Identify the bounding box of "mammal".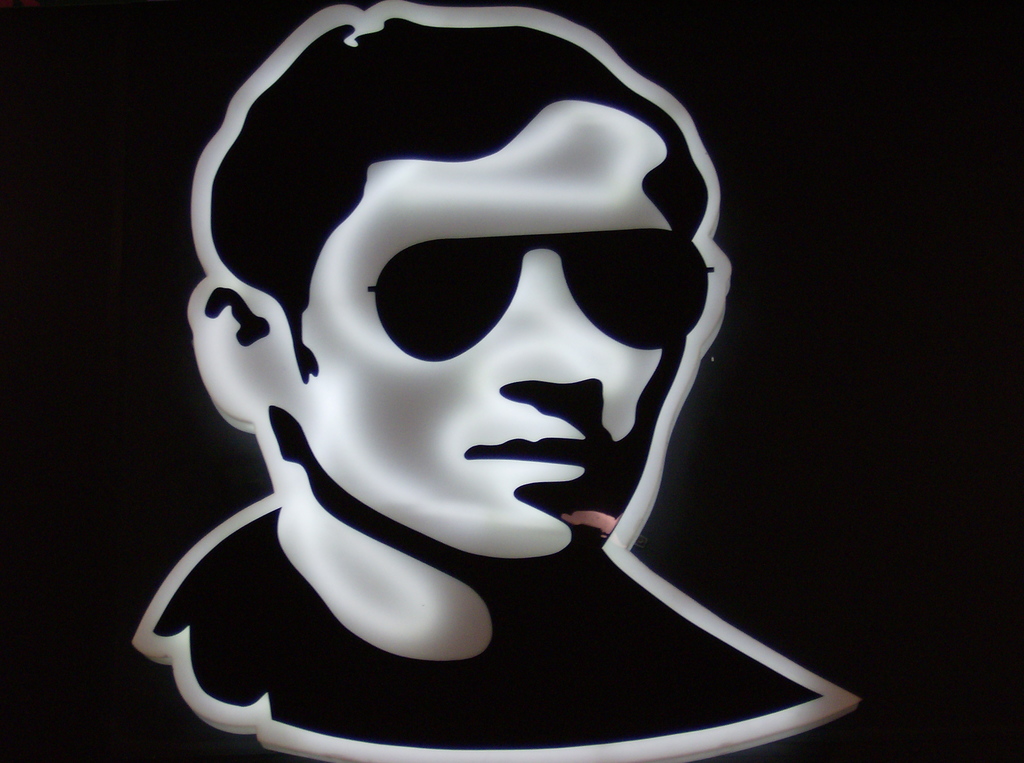
127, 0, 864, 762.
